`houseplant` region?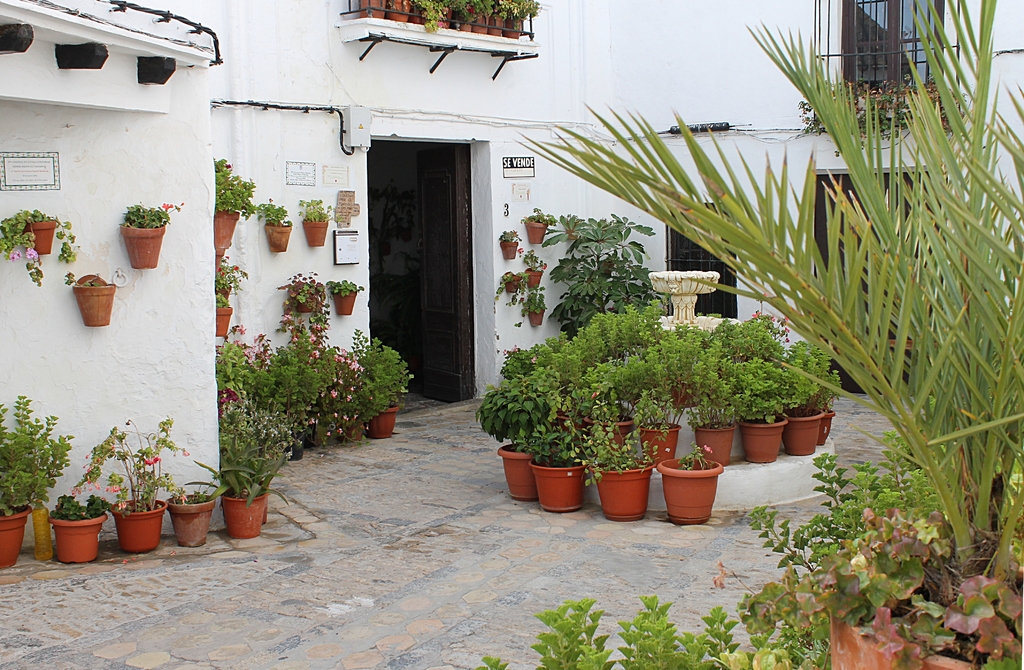
x1=75 y1=414 x2=188 y2=553
